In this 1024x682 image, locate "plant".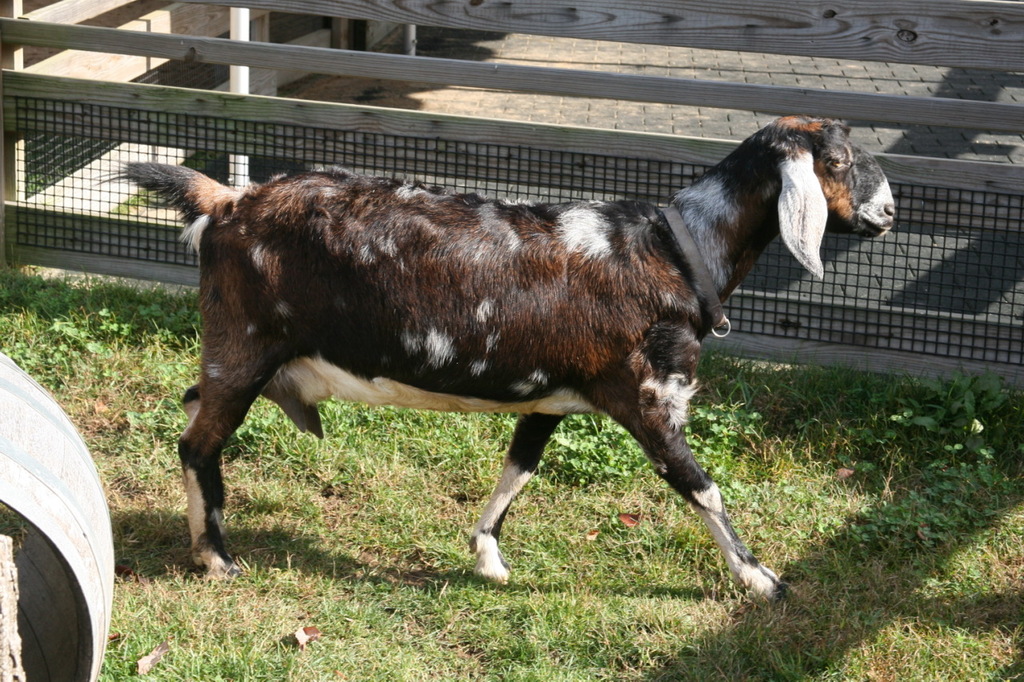
Bounding box: Rect(0, 245, 1023, 681).
